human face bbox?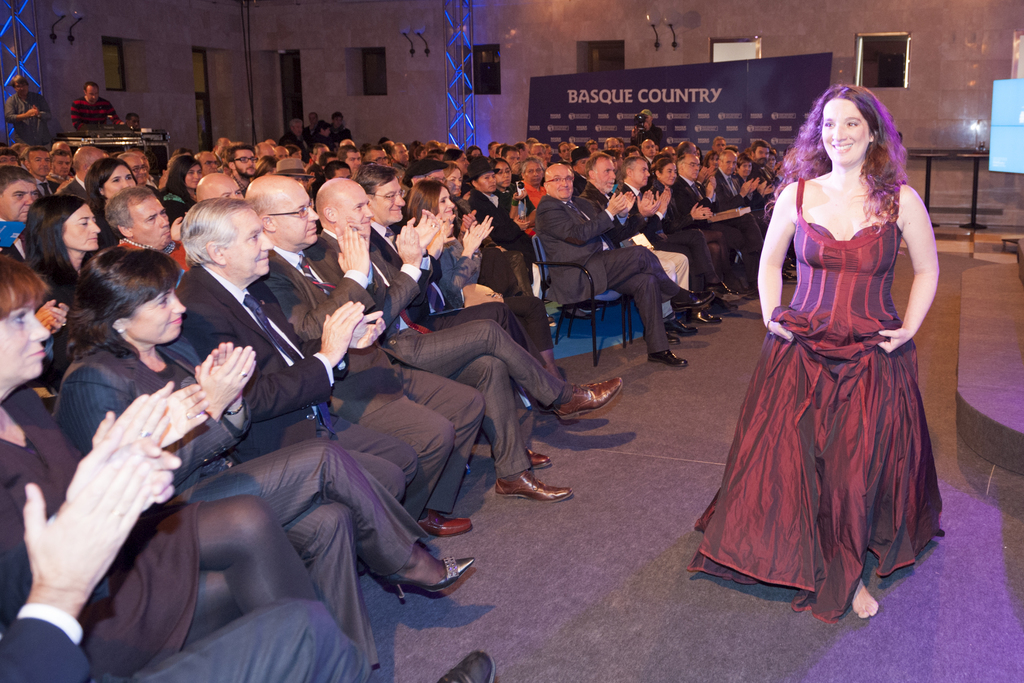
[215, 181, 244, 199]
